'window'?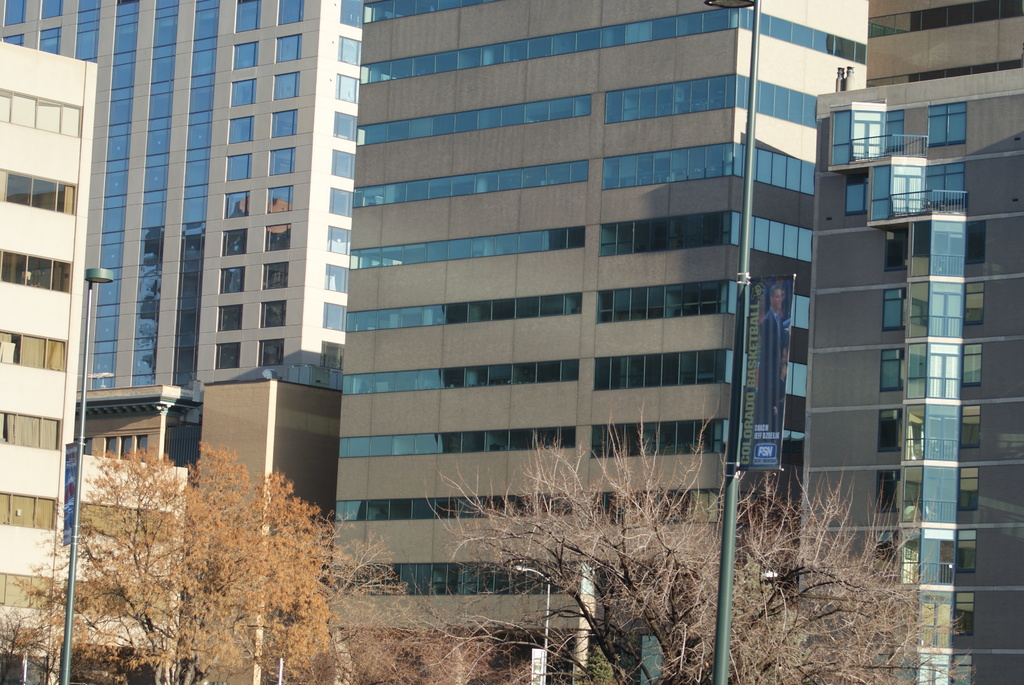
(left=43, top=29, right=64, bottom=56)
